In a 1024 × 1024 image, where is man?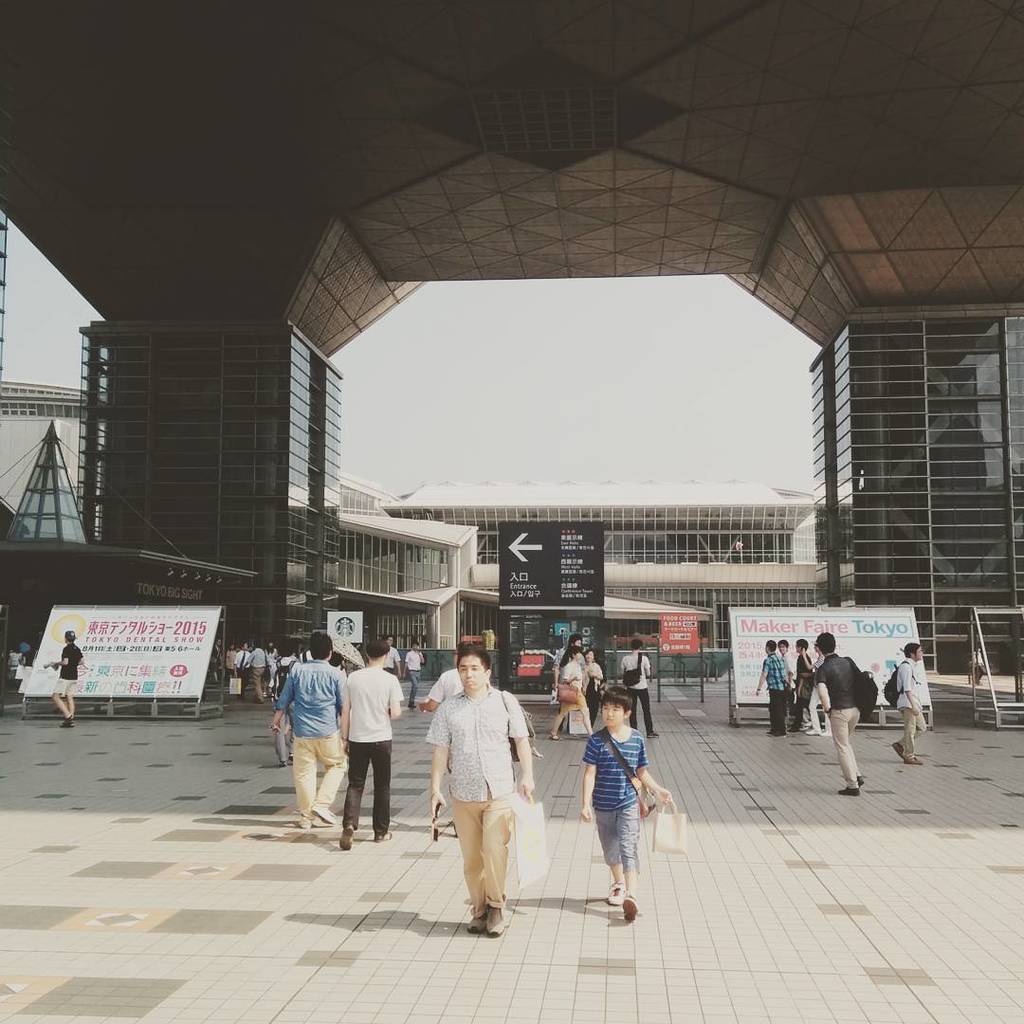
pyautogui.locateOnScreen(382, 637, 404, 676).
